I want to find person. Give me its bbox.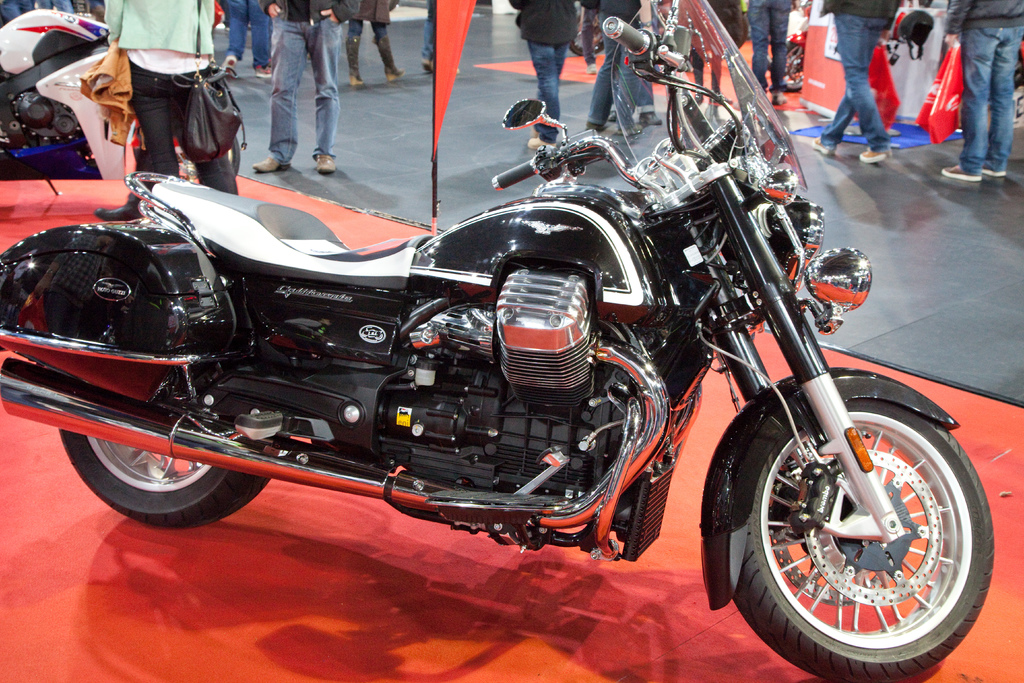
506/0/579/145.
